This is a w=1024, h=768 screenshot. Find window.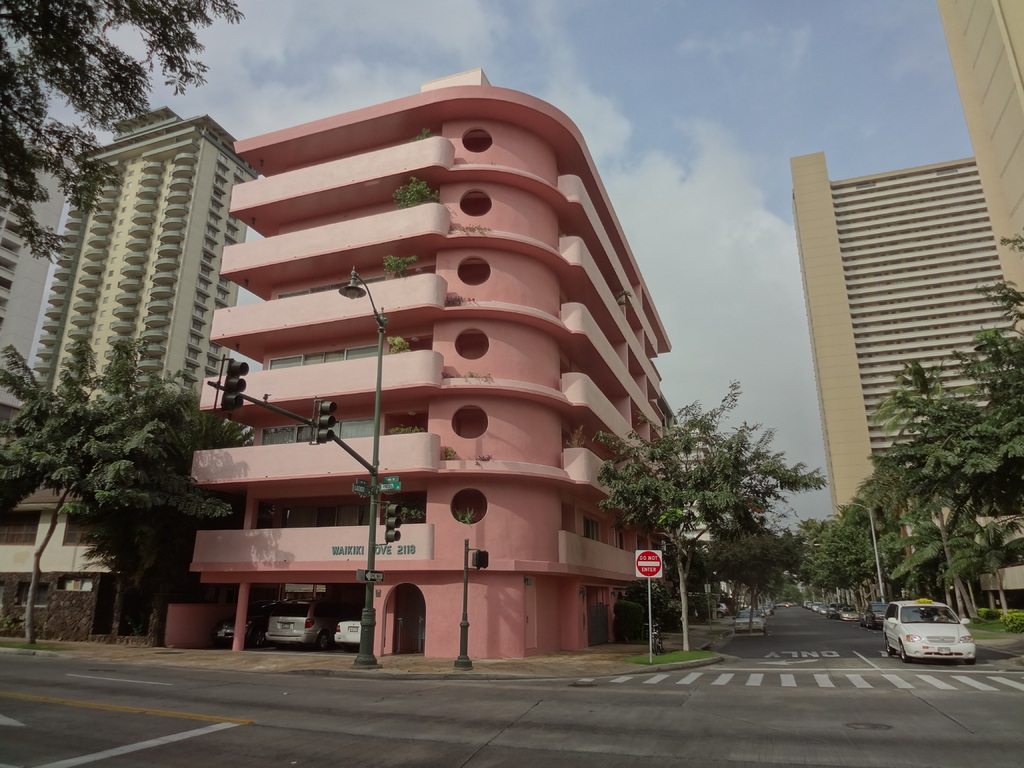
Bounding box: crop(614, 521, 627, 553).
